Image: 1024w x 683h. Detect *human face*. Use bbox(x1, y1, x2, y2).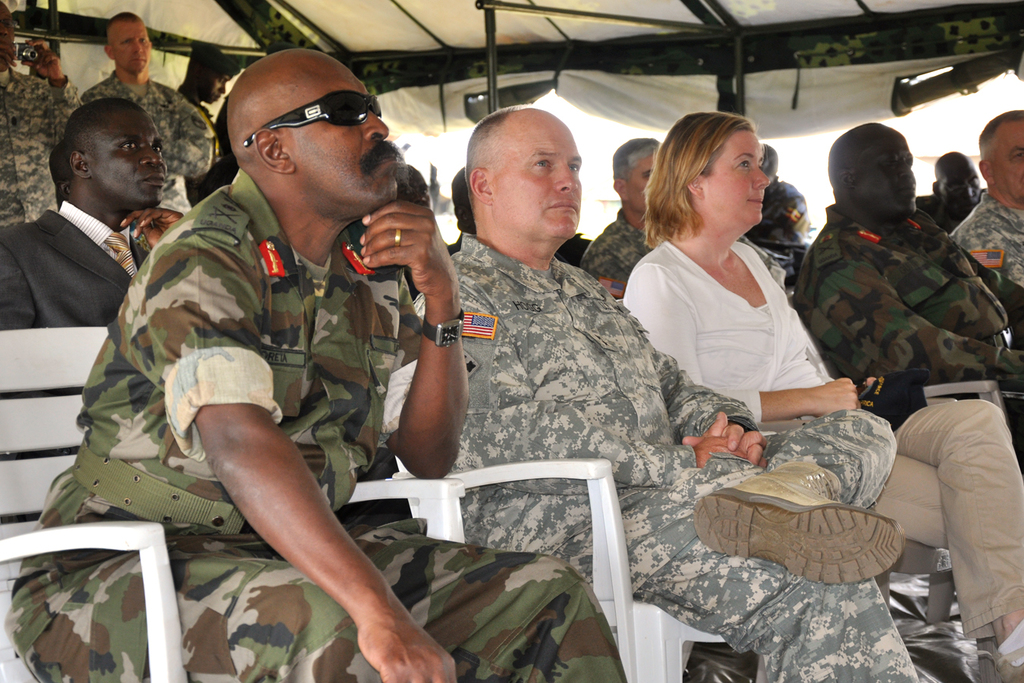
bbox(85, 112, 162, 203).
